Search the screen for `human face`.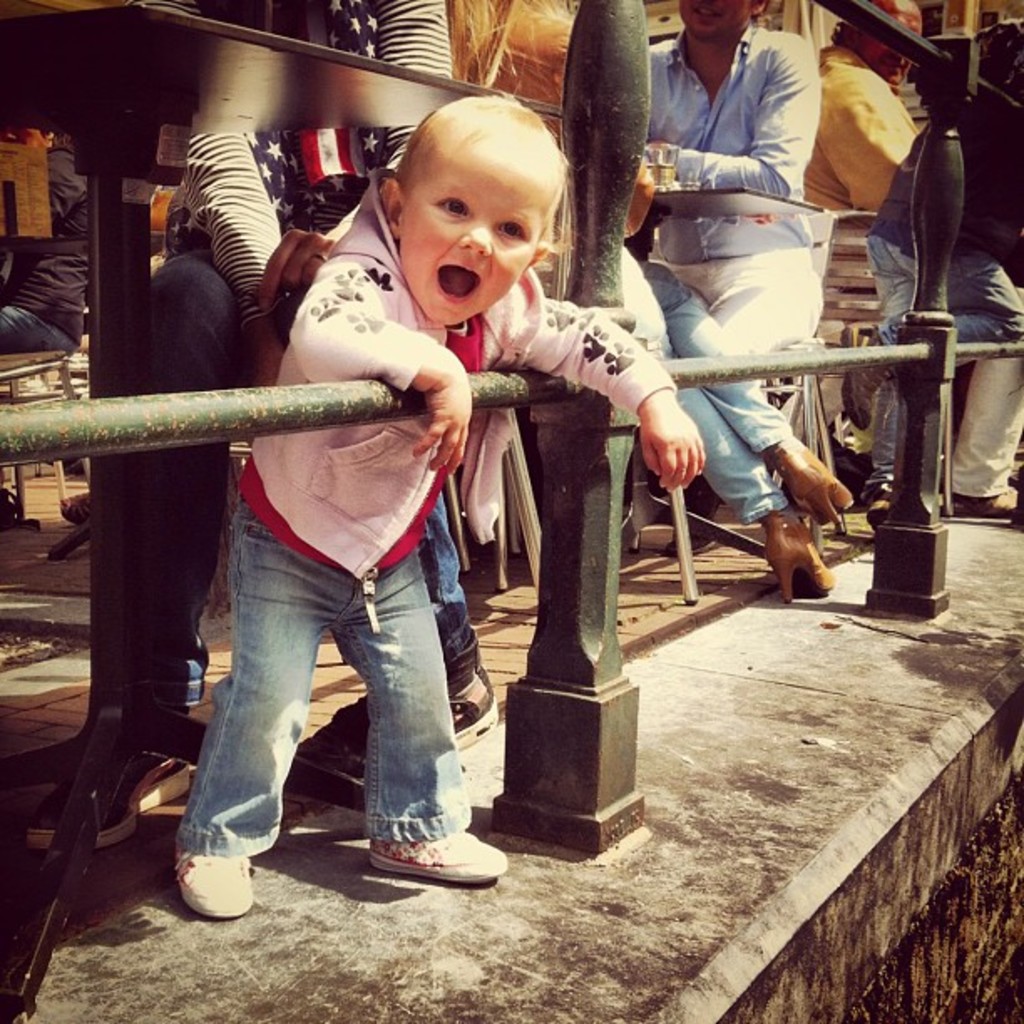
Found at 392, 125, 550, 328.
